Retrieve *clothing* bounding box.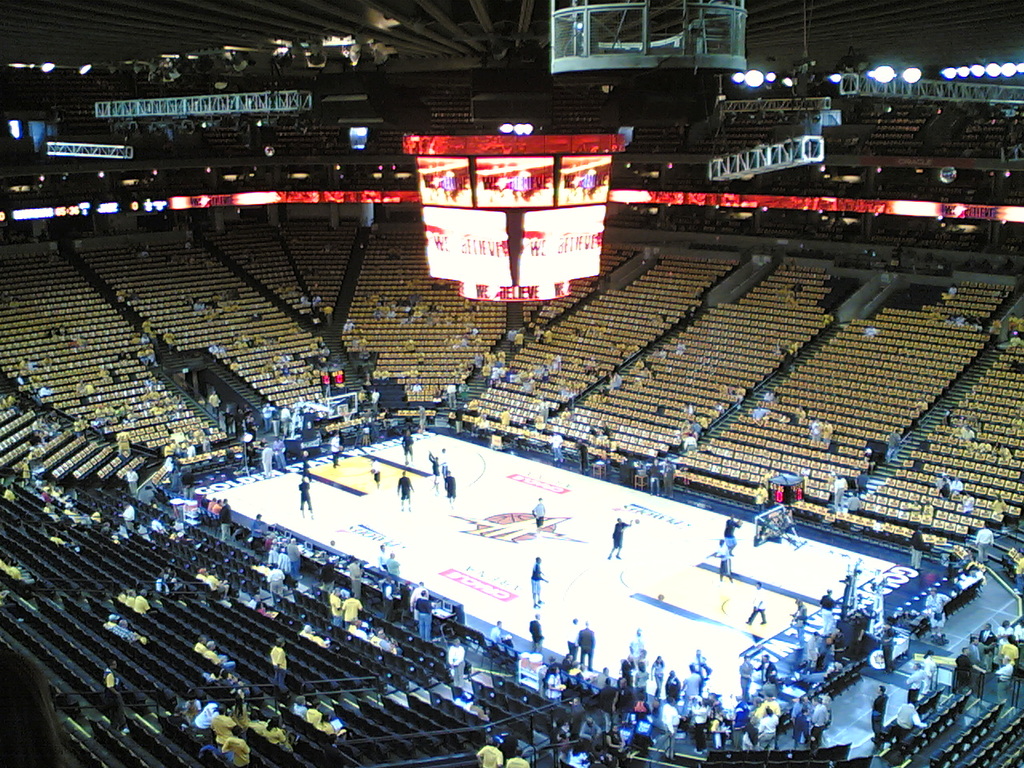
Bounding box: rect(198, 643, 205, 651).
